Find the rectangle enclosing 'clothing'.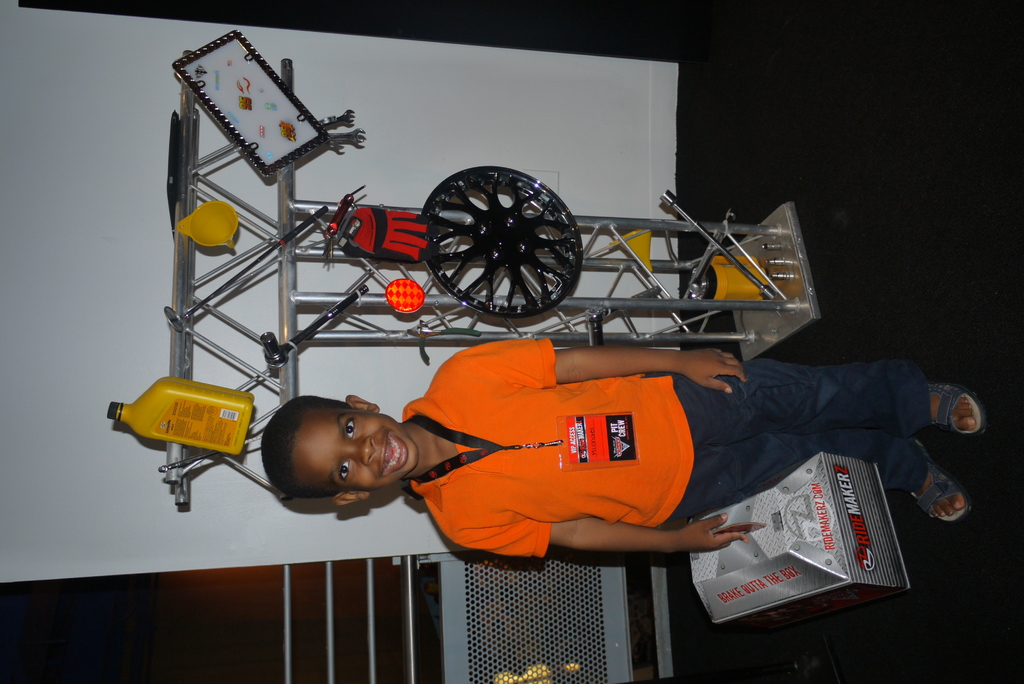
(355, 325, 924, 566).
